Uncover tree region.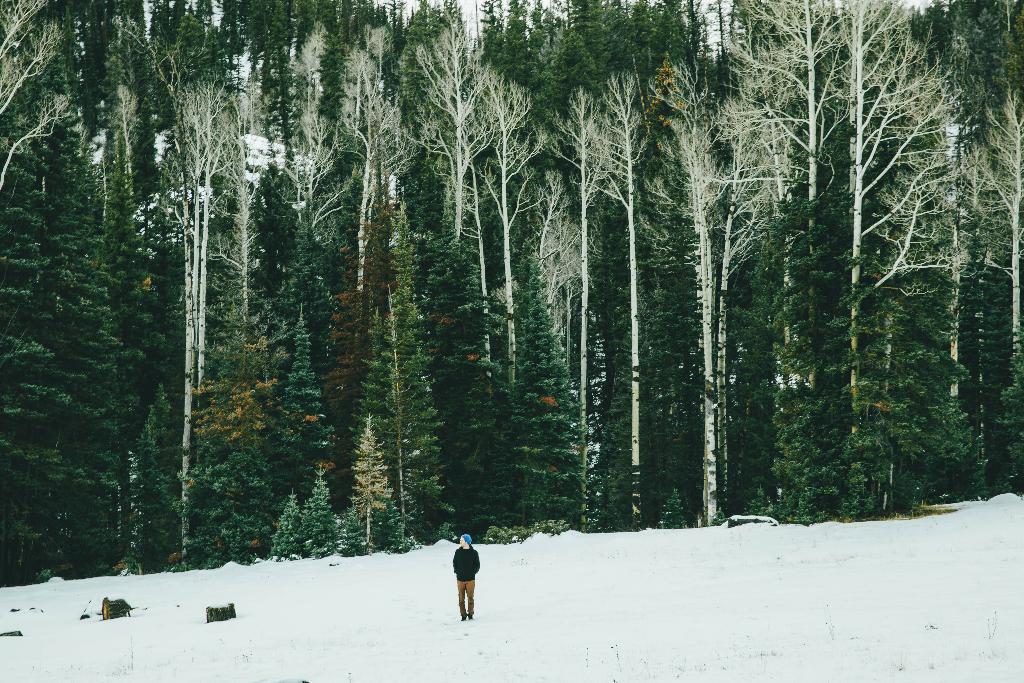
Uncovered: detection(484, 250, 579, 540).
